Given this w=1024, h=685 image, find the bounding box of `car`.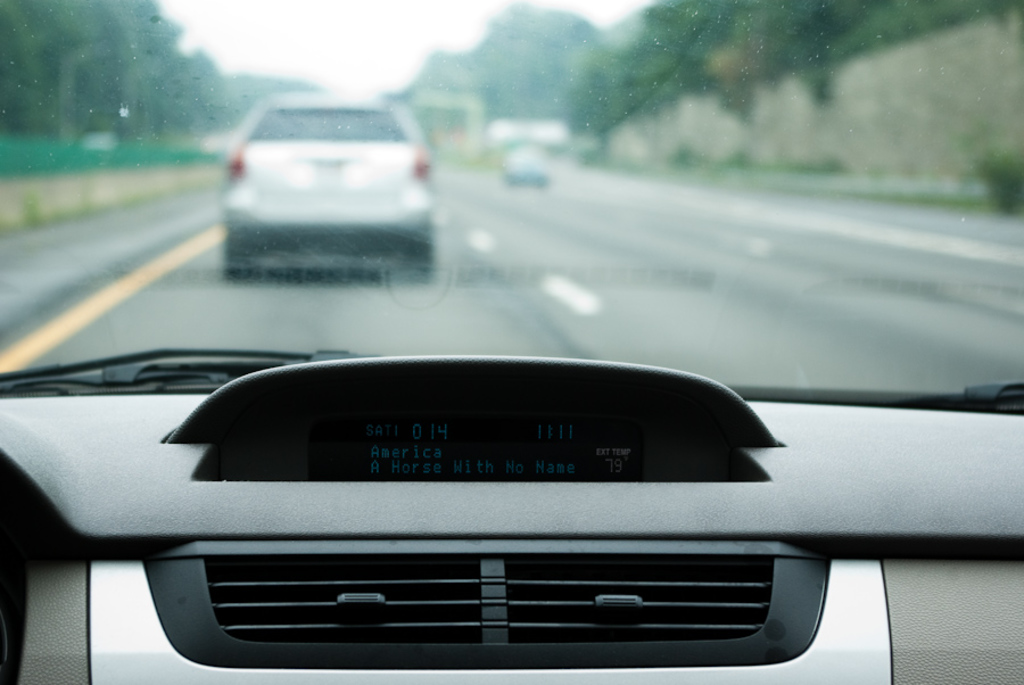
crop(503, 150, 551, 189).
